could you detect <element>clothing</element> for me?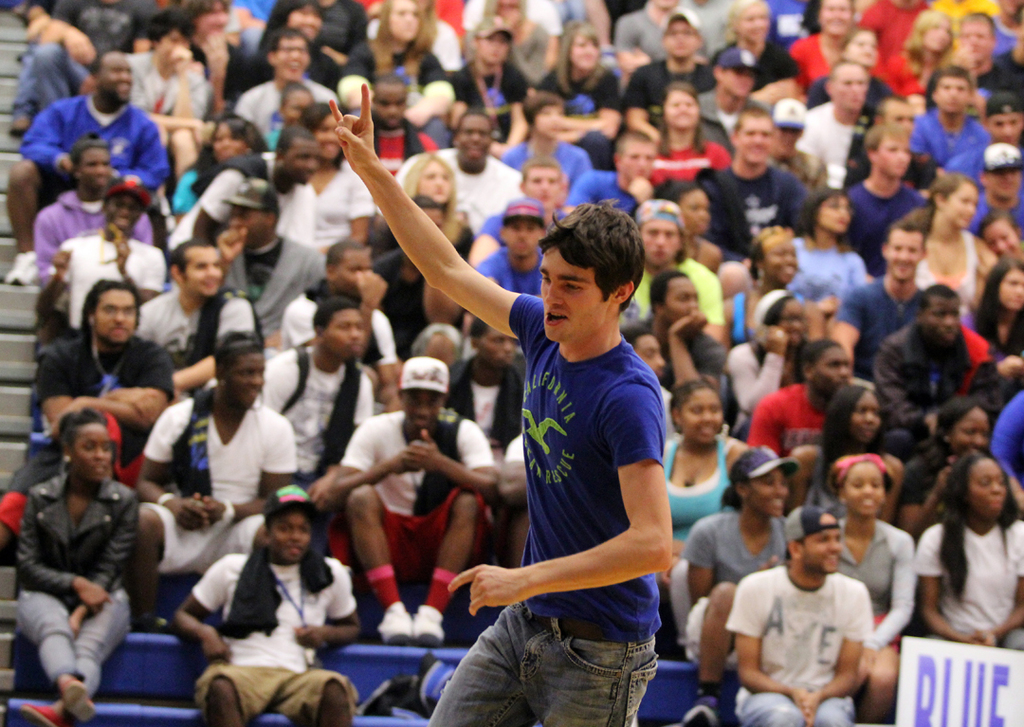
Detection result: bbox=[281, 289, 407, 357].
